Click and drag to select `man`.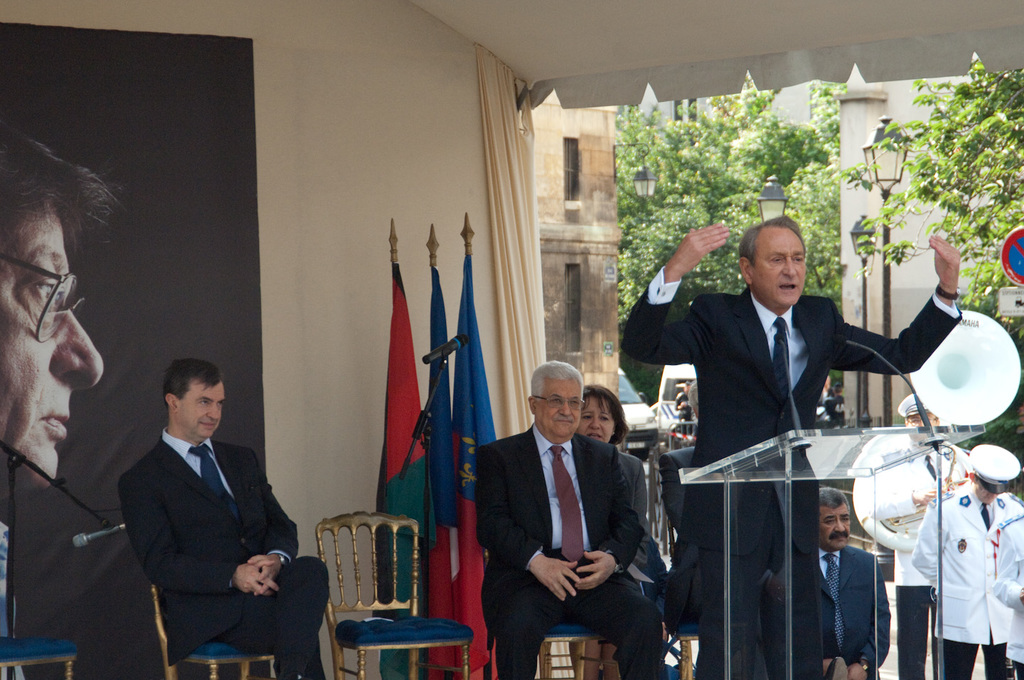
Selection: (5, 129, 119, 679).
